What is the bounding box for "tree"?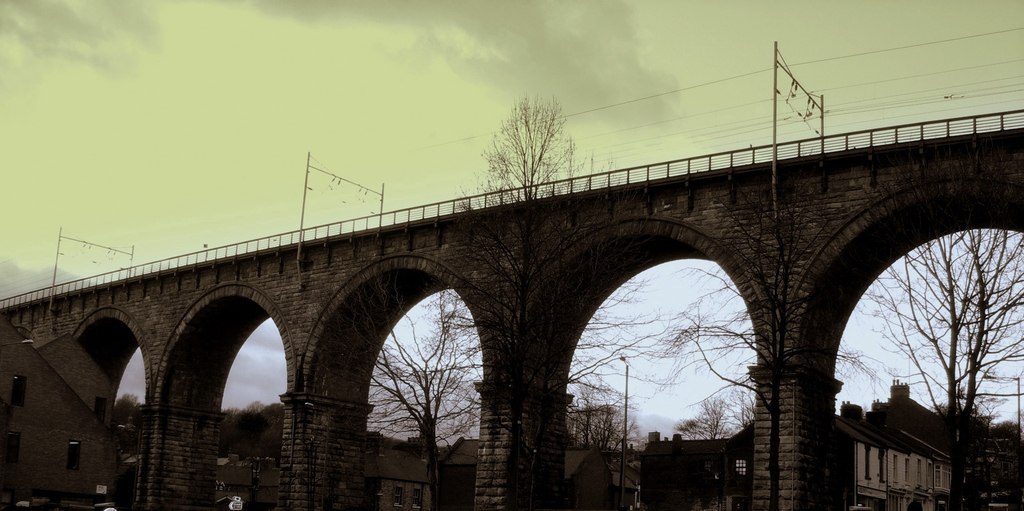
left=870, top=220, right=1023, bottom=510.
